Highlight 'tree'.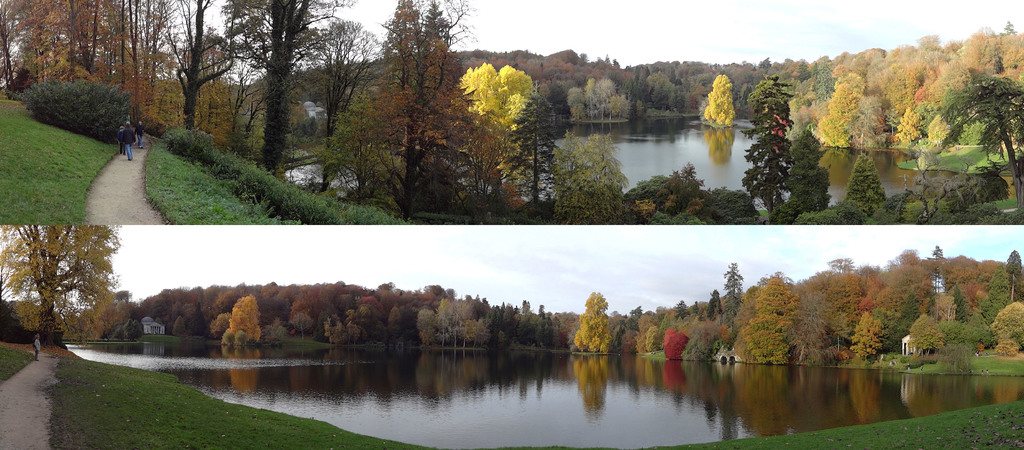
Highlighted region: BBox(292, 9, 383, 190).
